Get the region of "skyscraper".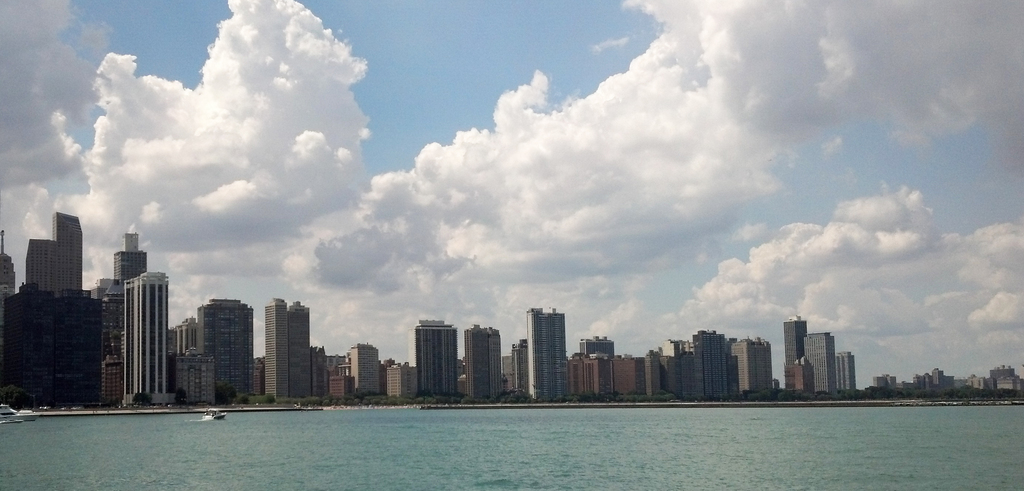
{"x1": 197, "y1": 292, "x2": 259, "y2": 410}.
